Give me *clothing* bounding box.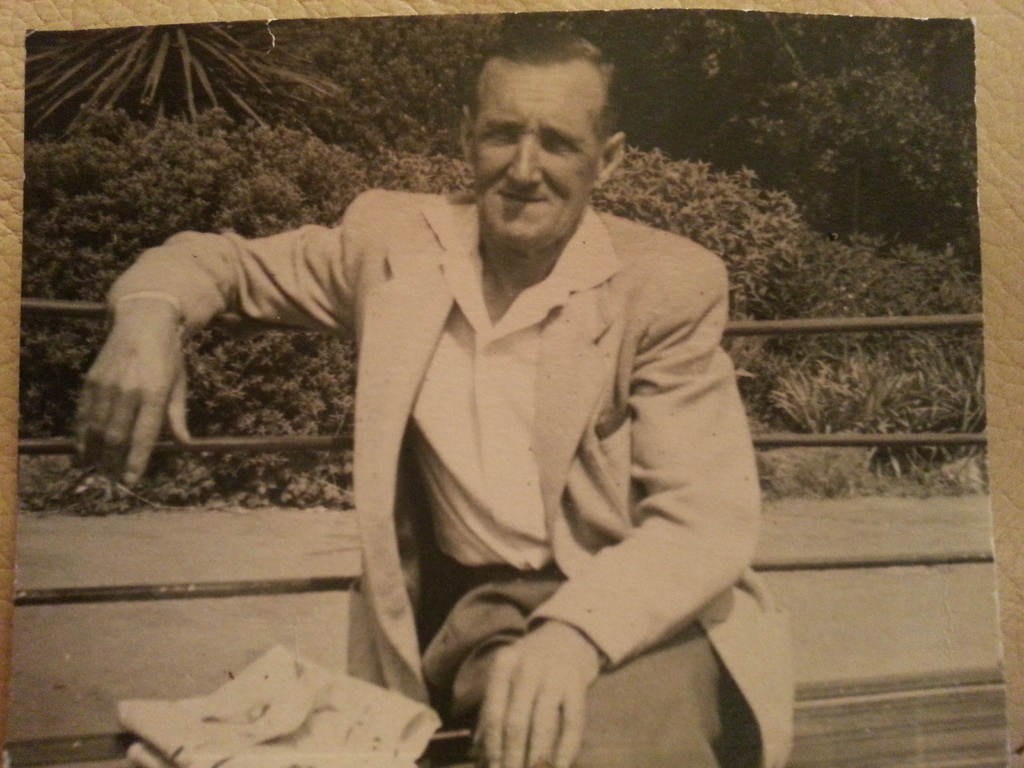
x1=110, y1=186, x2=796, y2=766.
